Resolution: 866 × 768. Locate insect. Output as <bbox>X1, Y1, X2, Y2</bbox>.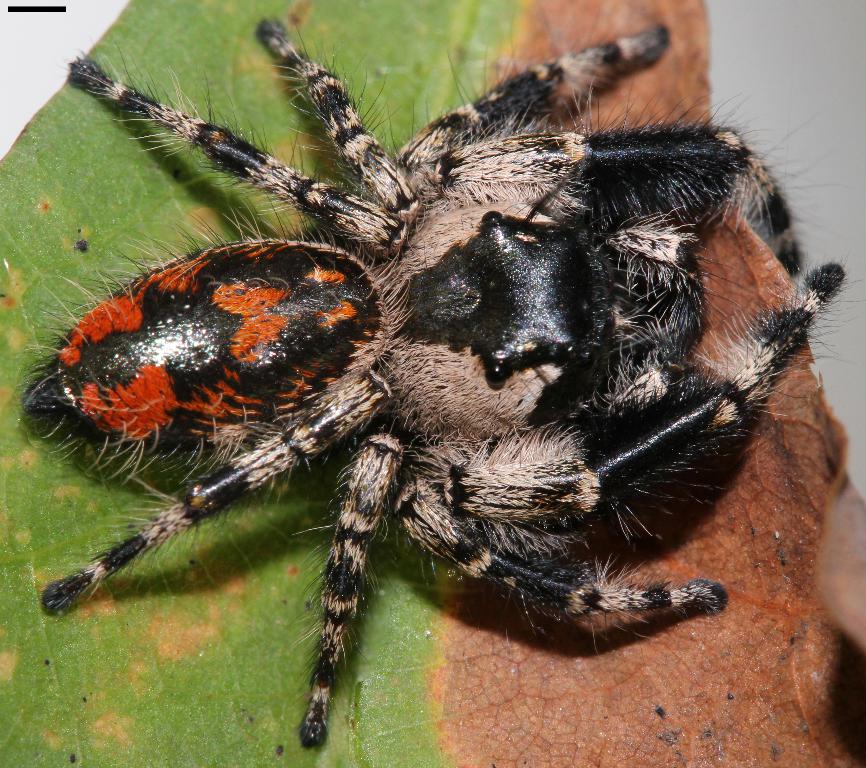
<bbox>5, 16, 855, 755</bbox>.
